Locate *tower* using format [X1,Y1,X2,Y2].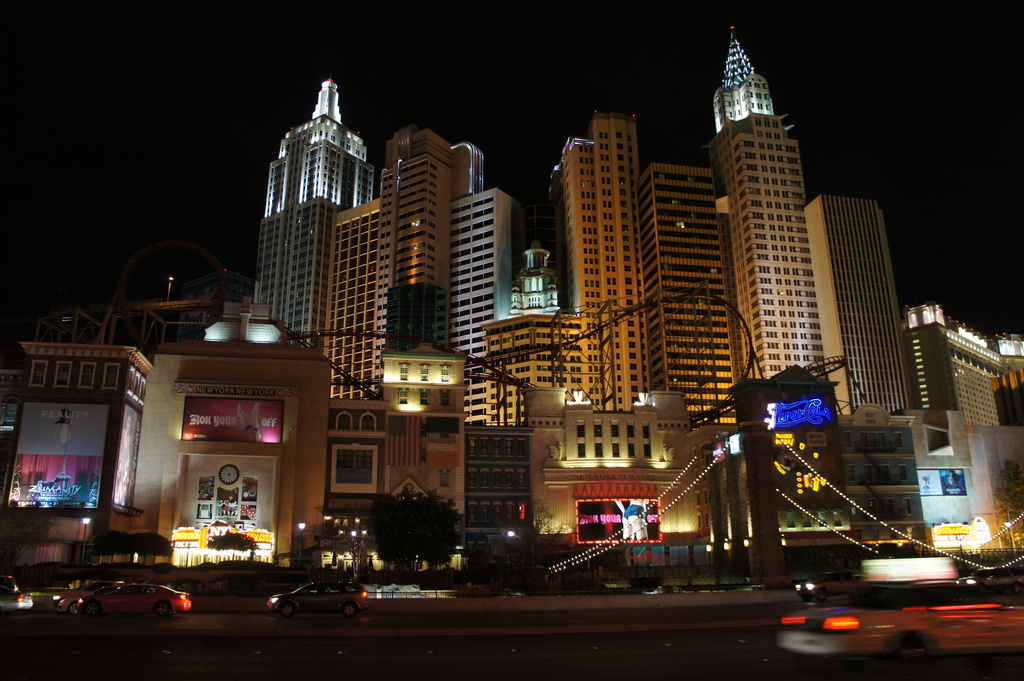
[548,112,644,410].
